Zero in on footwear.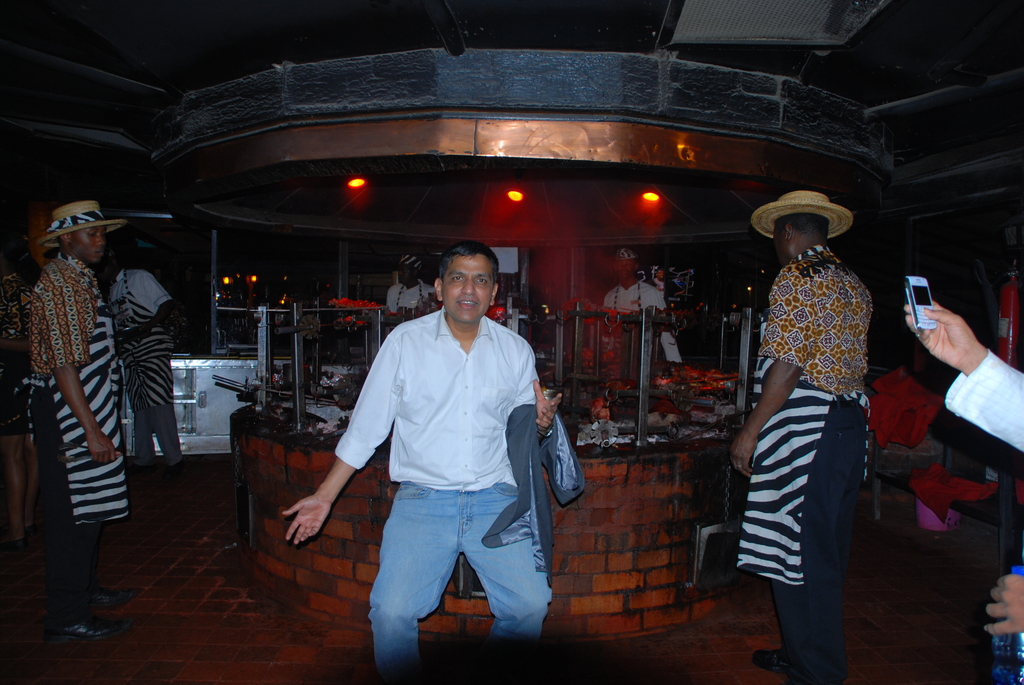
Zeroed in: (left=64, top=613, right=131, bottom=644).
